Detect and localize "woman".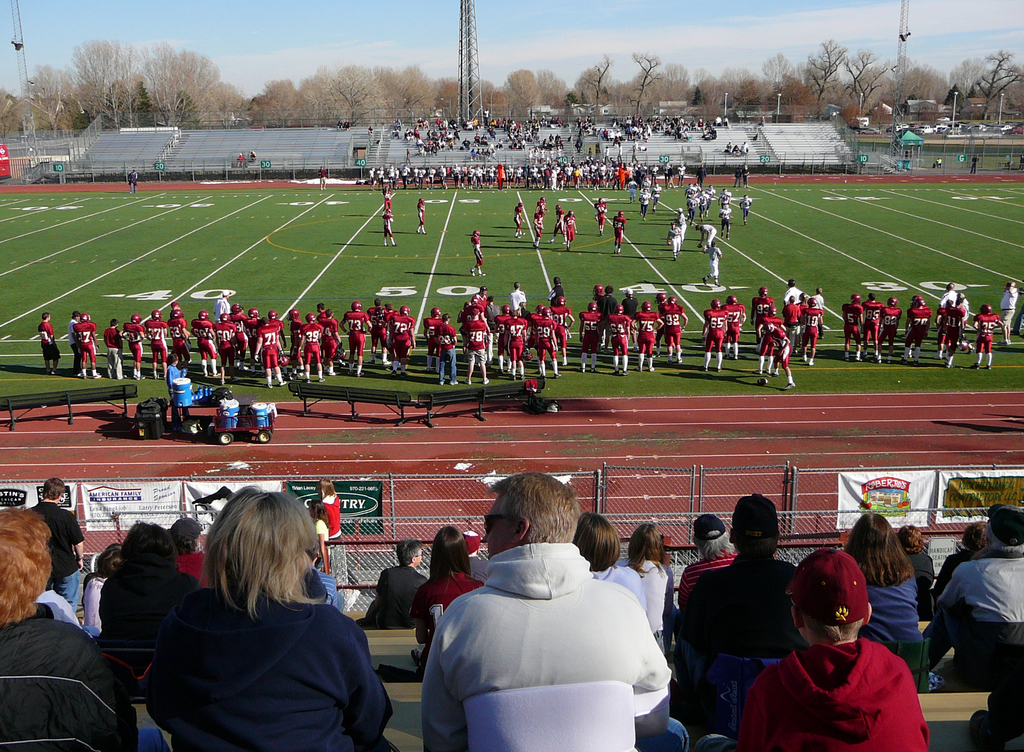
Localized at (left=408, top=525, right=489, bottom=676).
